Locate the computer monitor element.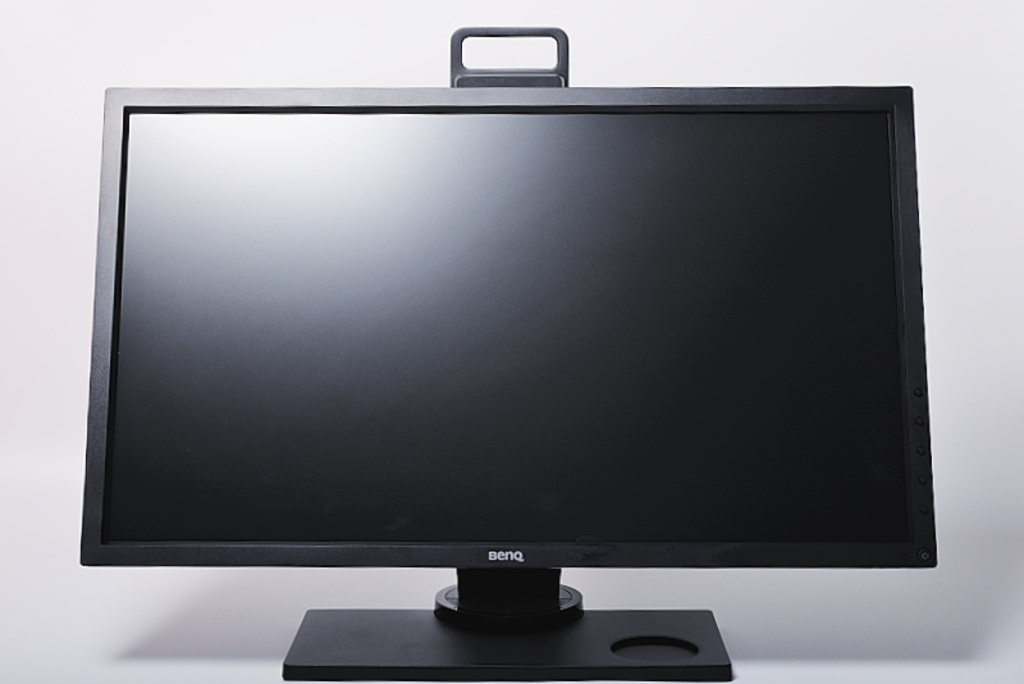
Element bbox: x1=78, y1=26, x2=937, y2=679.
